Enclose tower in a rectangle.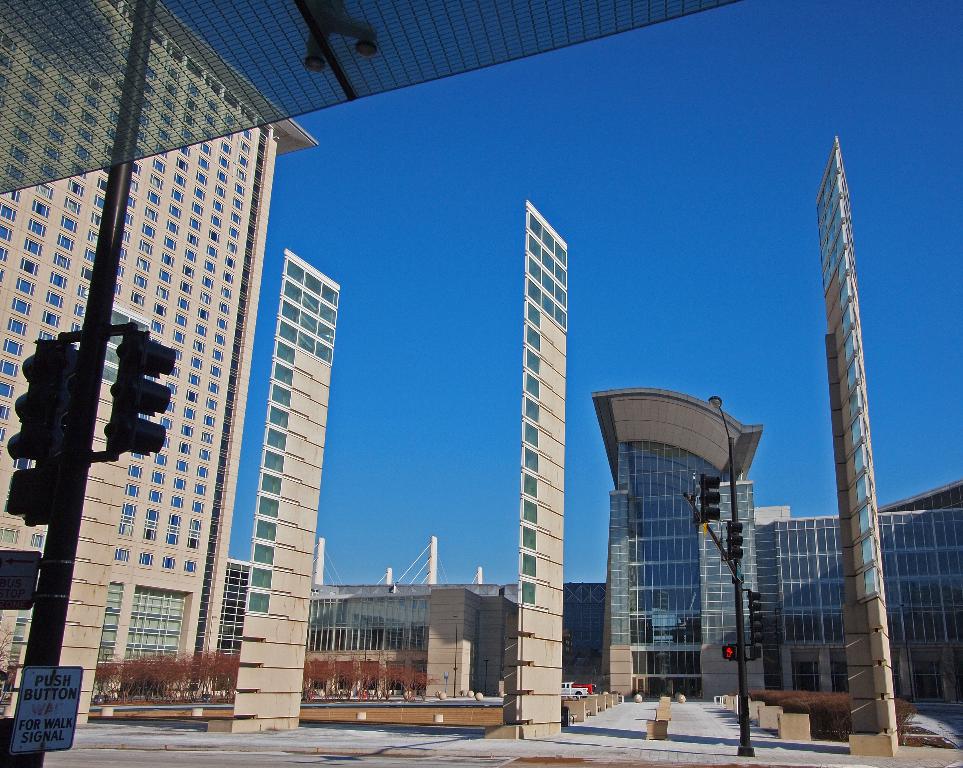
{"left": 484, "top": 196, "right": 570, "bottom": 739}.
